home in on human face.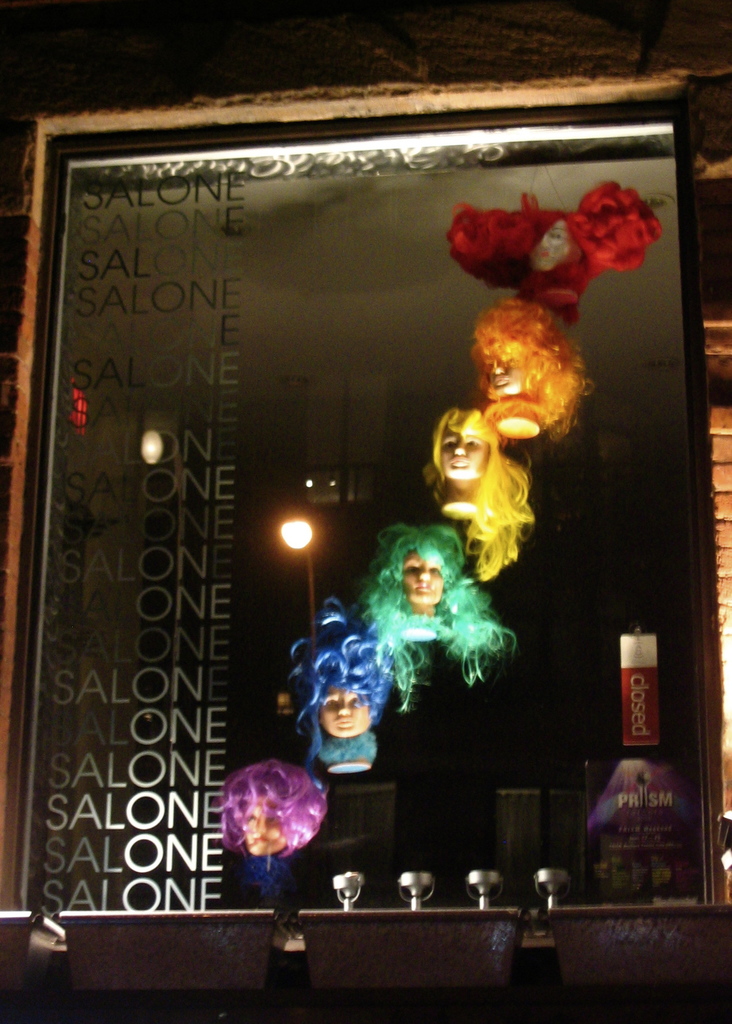
Homed in at 493, 356, 519, 395.
